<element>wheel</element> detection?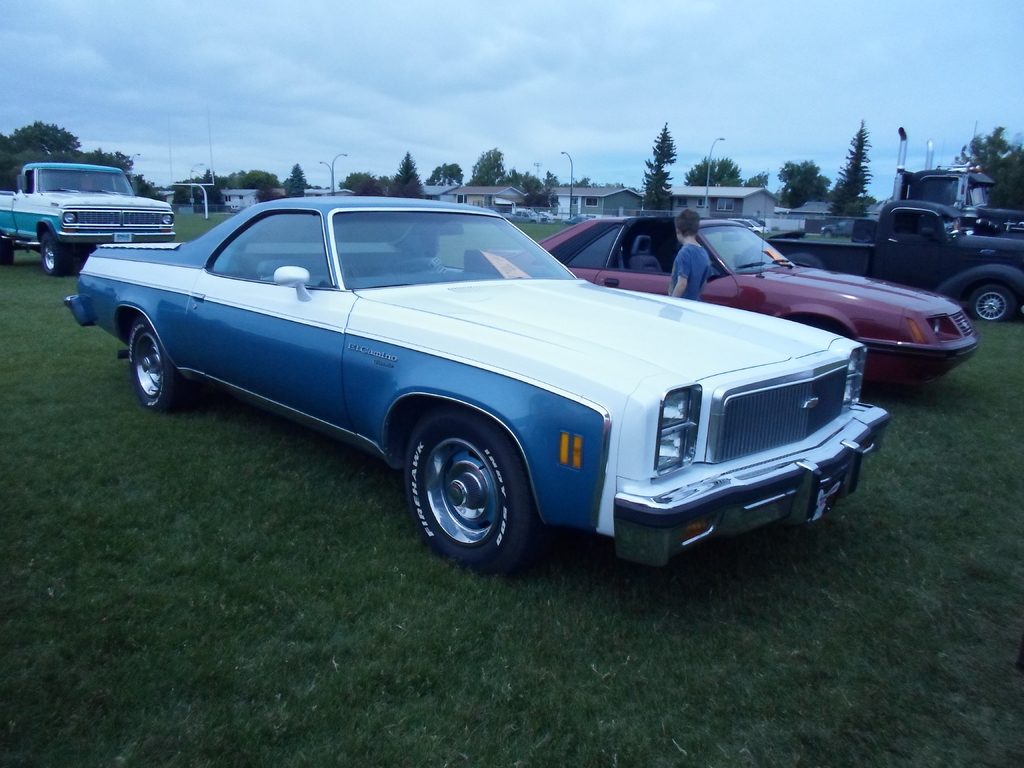
bbox=[970, 284, 1012, 321]
